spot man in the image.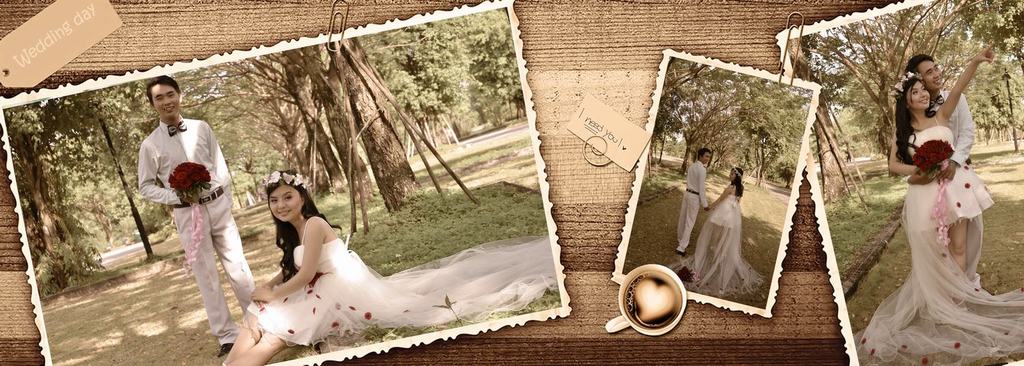
man found at 128,74,253,338.
